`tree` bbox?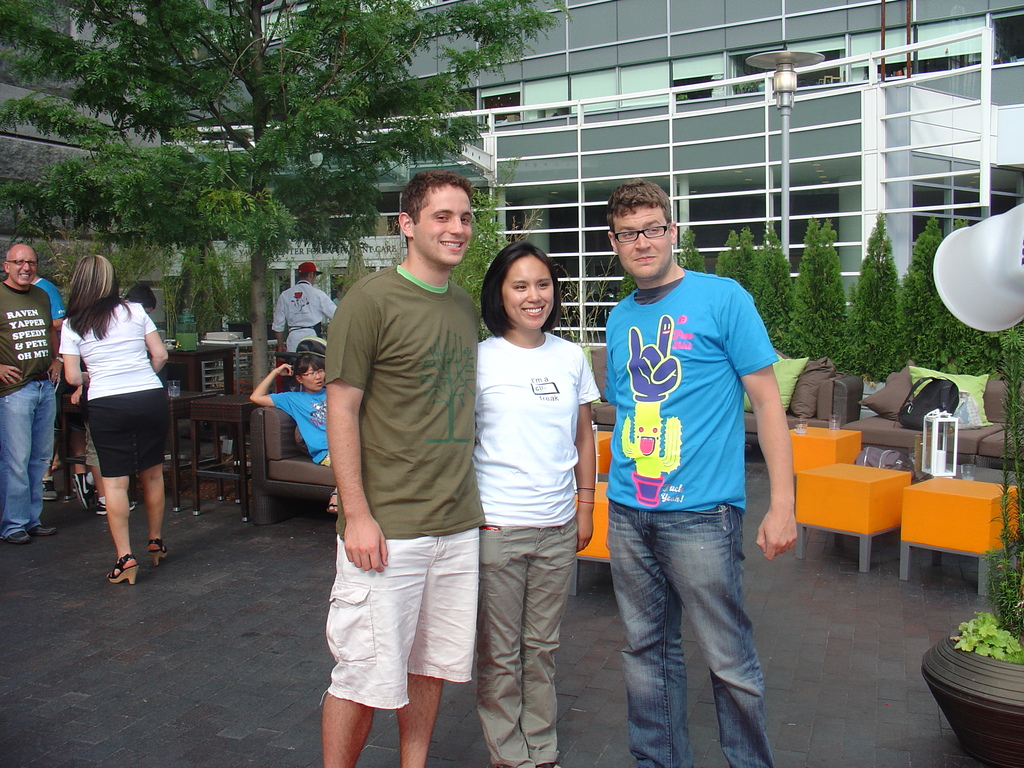
745/228/794/363
